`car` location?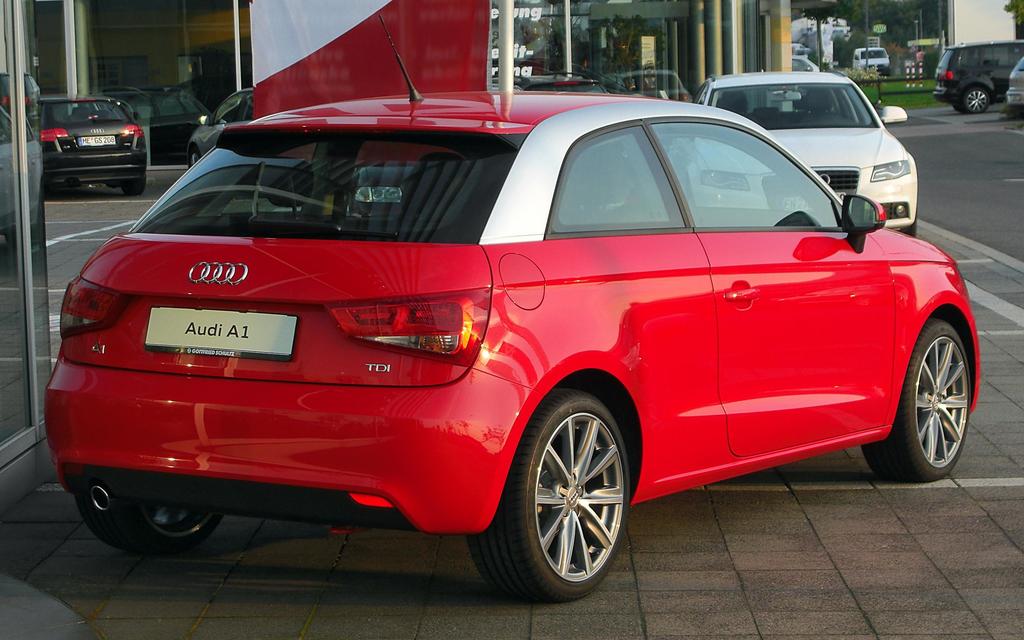
[left=45, top=10, right=975, bottom=605]
